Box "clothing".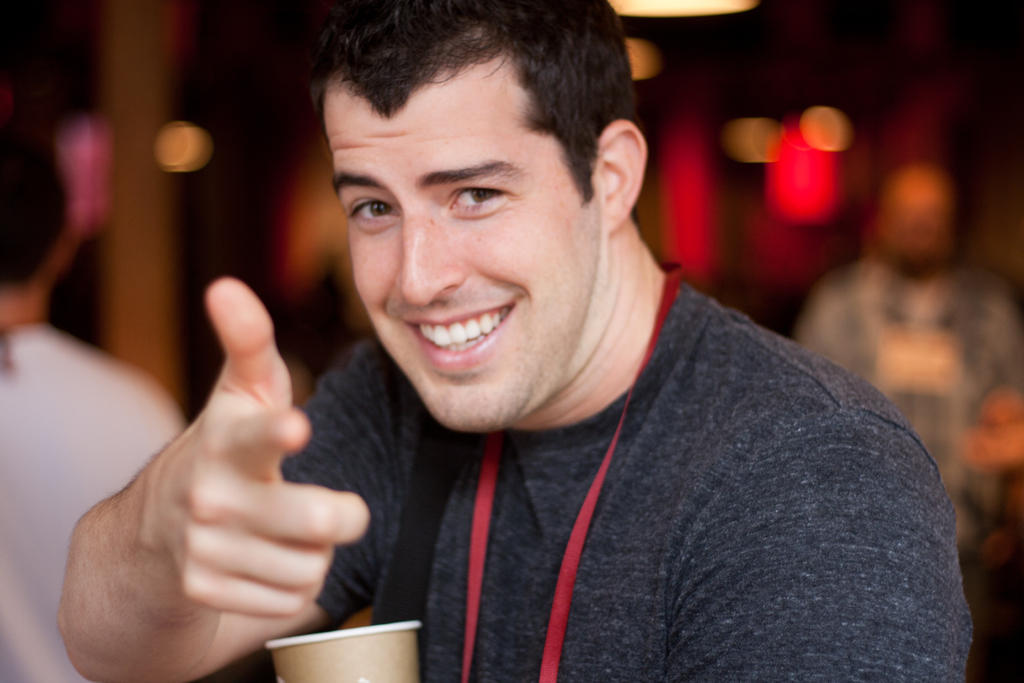
792,256,1023,502.
